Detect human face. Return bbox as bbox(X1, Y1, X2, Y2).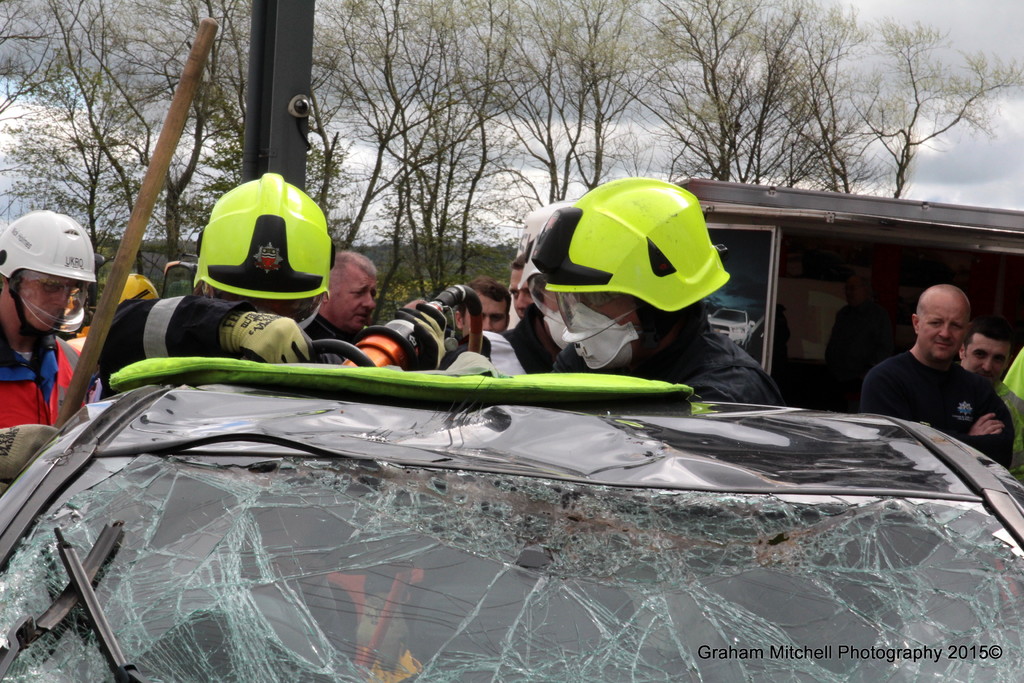
bbox(332, 266, 375, 334).
